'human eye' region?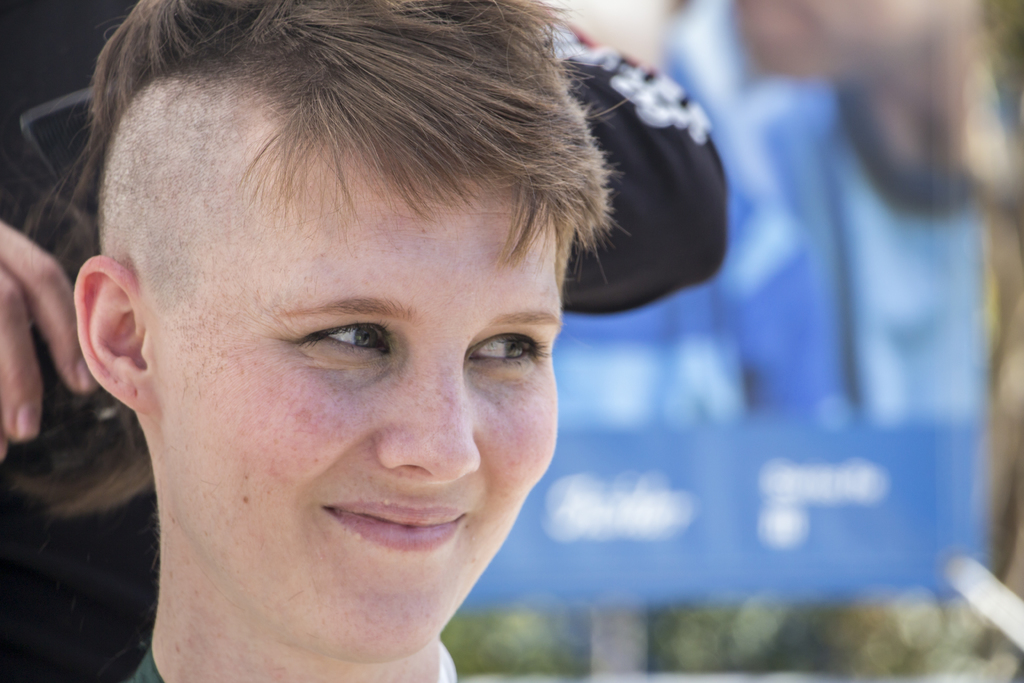
[456,325,550,382]
